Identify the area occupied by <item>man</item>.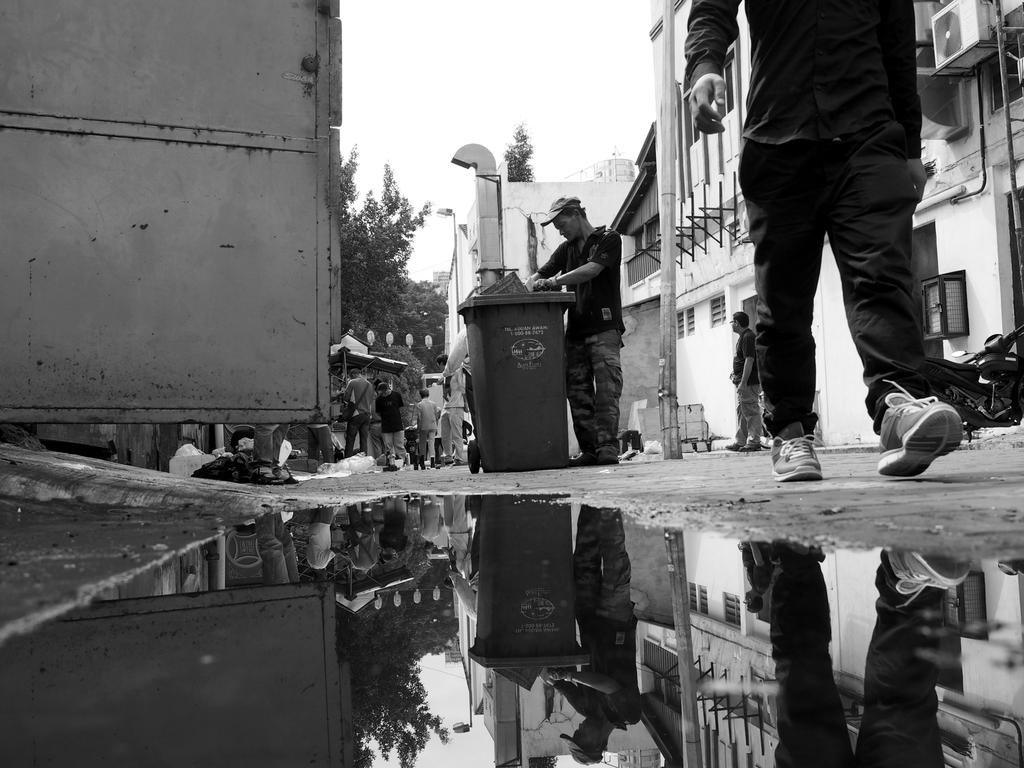
Area: box(375, 382, 406, 463).
